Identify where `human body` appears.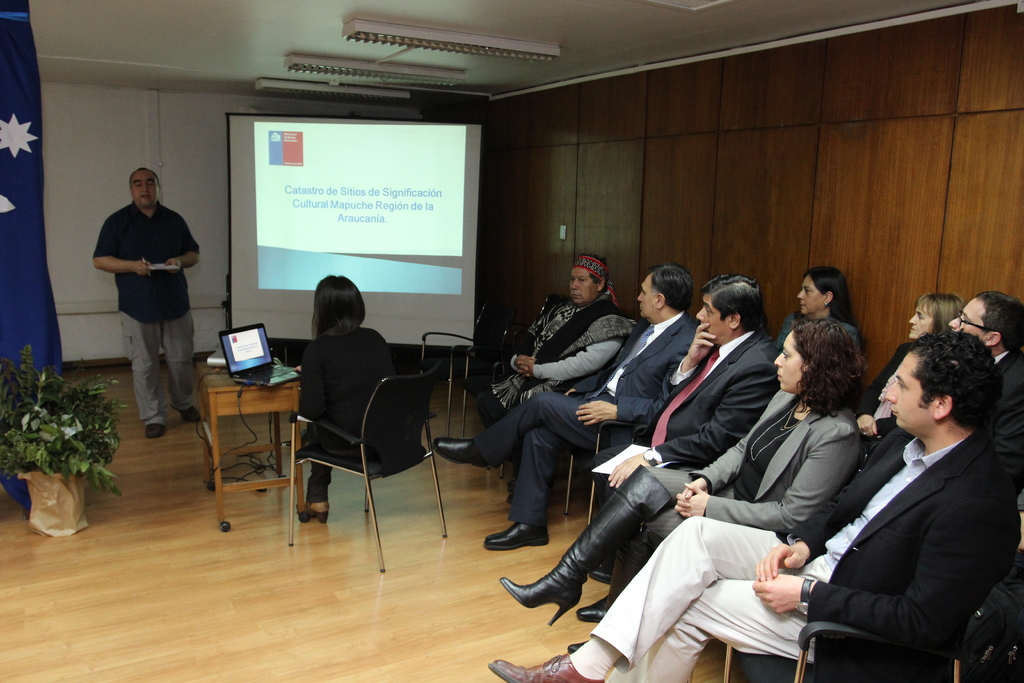
Appears at box=[99, 168, 195, 445].
